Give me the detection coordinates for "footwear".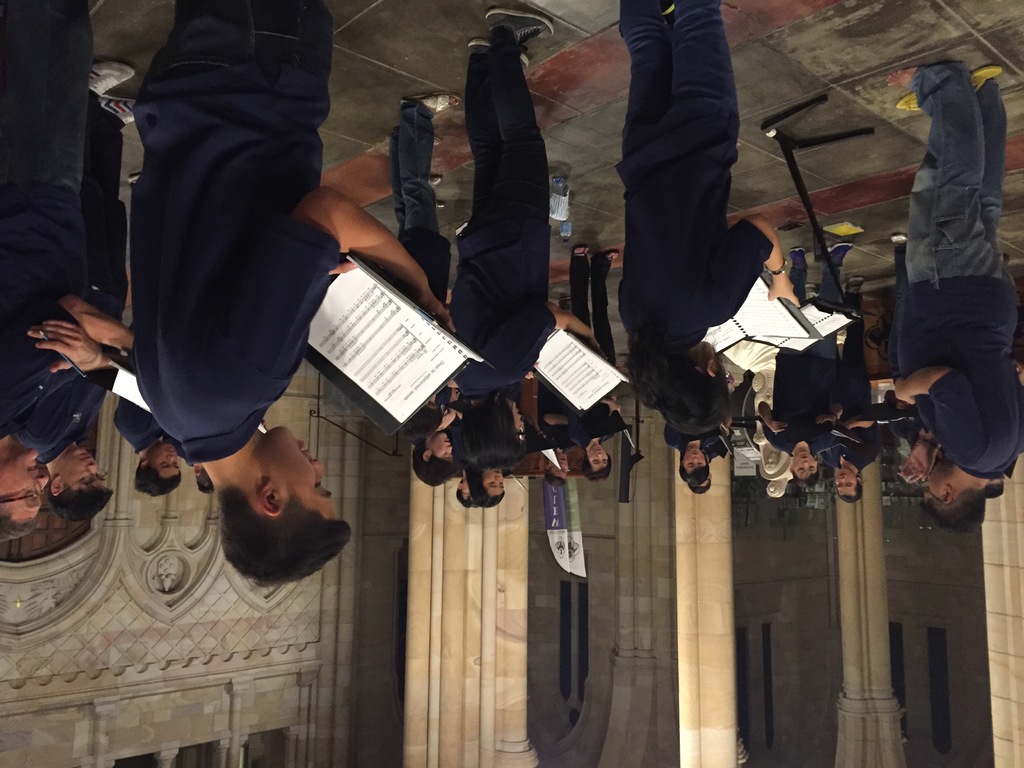
l=606, t=249, r=620, b=262.
